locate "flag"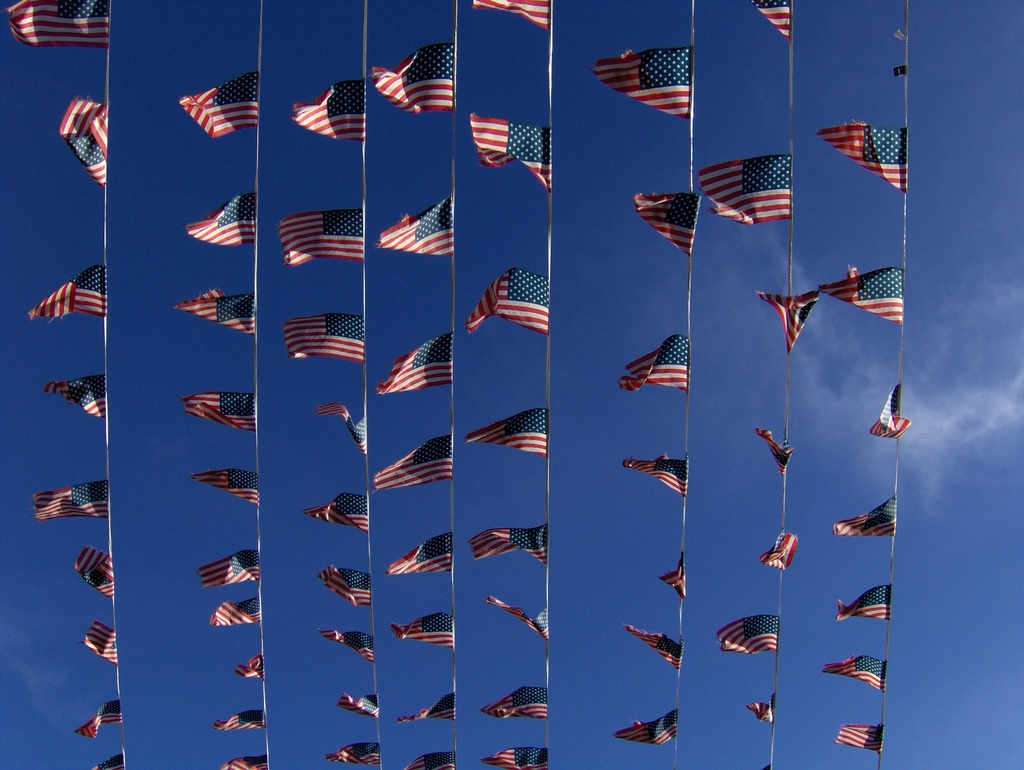
(97, 752, 125, 769)
